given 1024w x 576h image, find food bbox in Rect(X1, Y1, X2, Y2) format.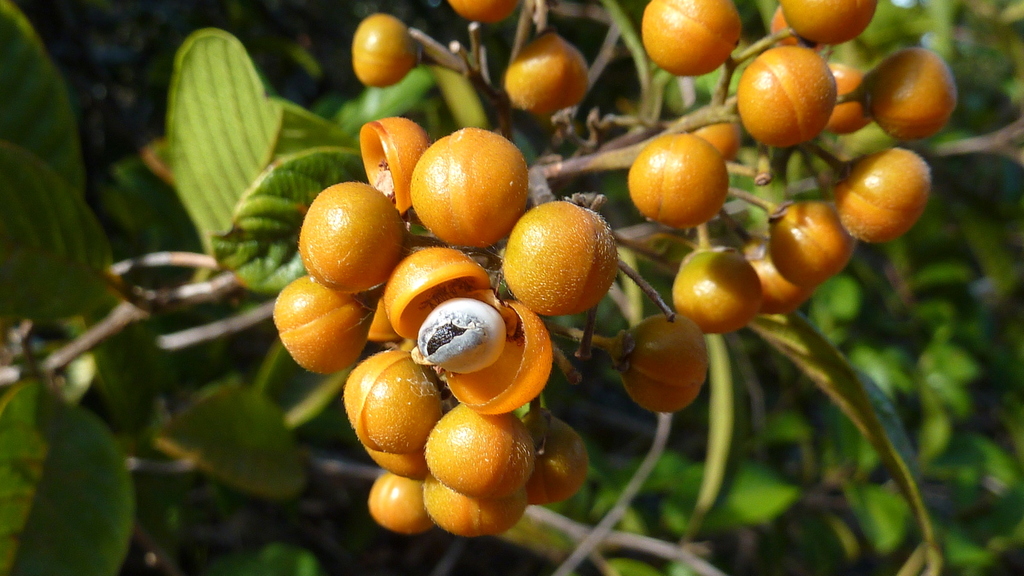
Rect(671, 244, 766, 337).
